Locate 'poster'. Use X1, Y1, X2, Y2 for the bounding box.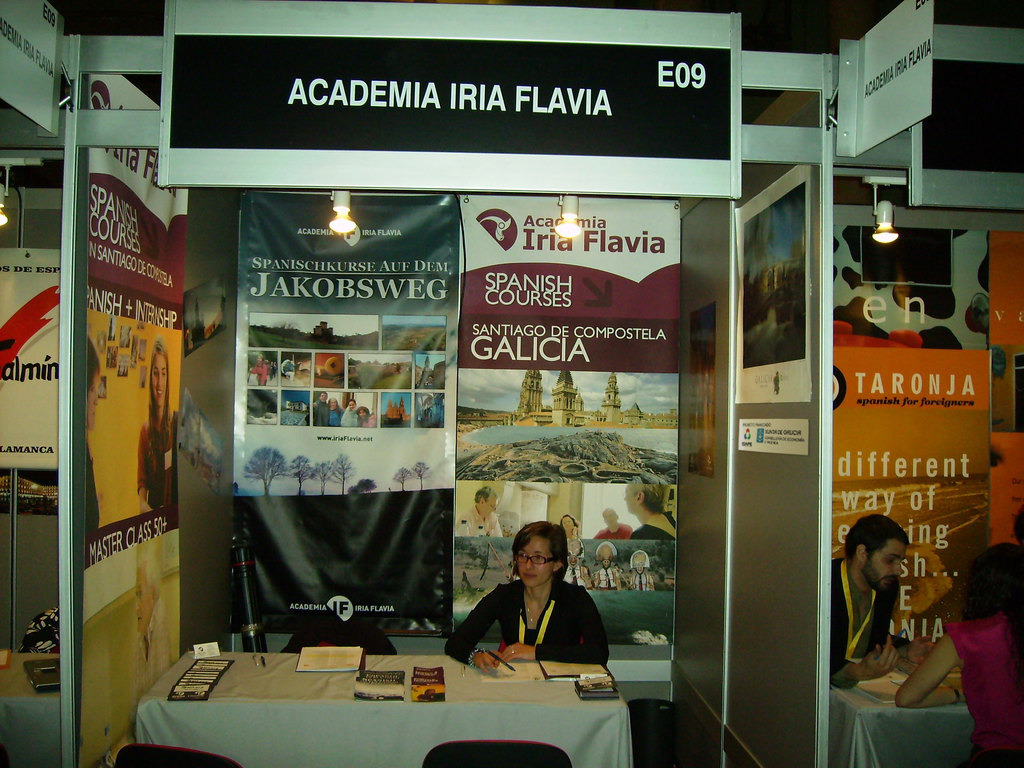
88, 73, 181, 767.
